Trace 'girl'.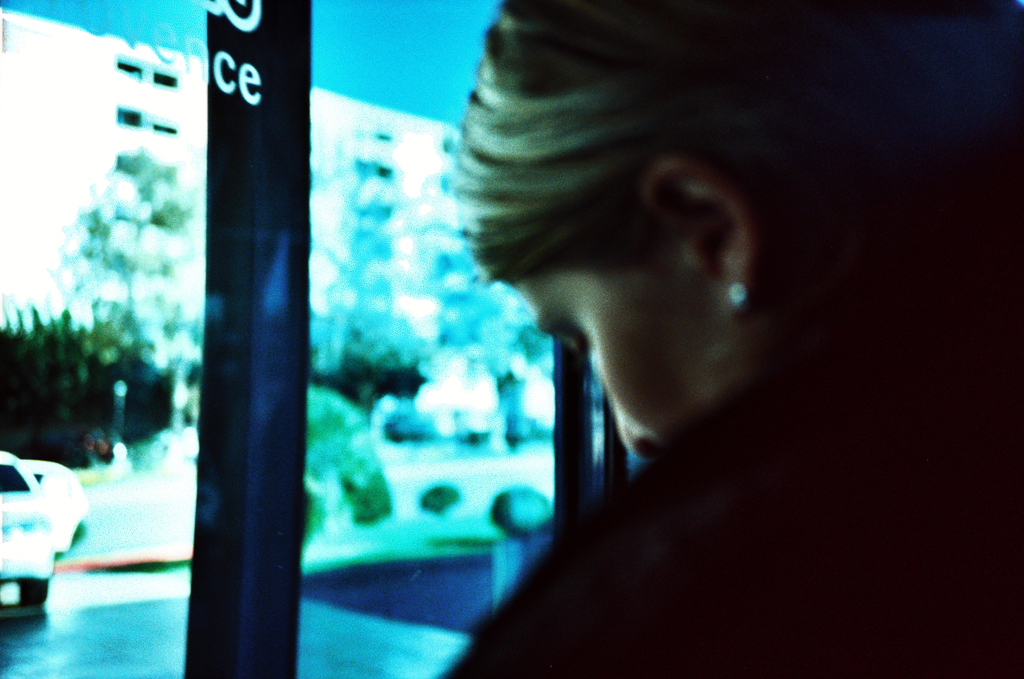
Traced to 444:0:1023:678.
